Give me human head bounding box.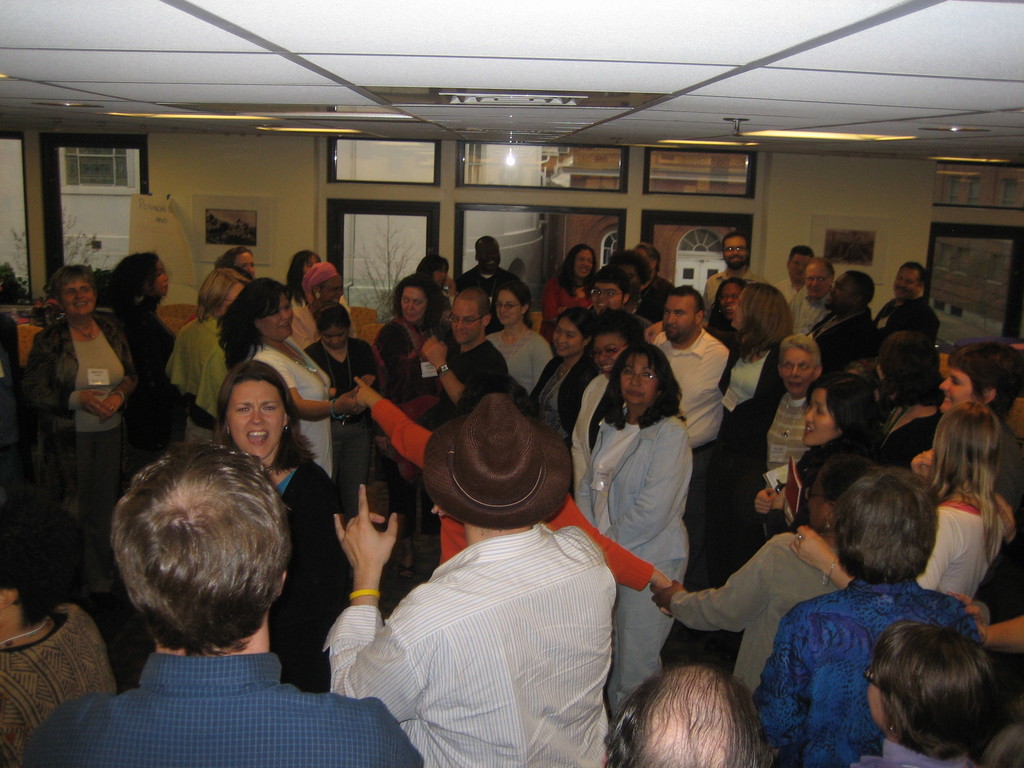
box(824, 270, 874, 310).
